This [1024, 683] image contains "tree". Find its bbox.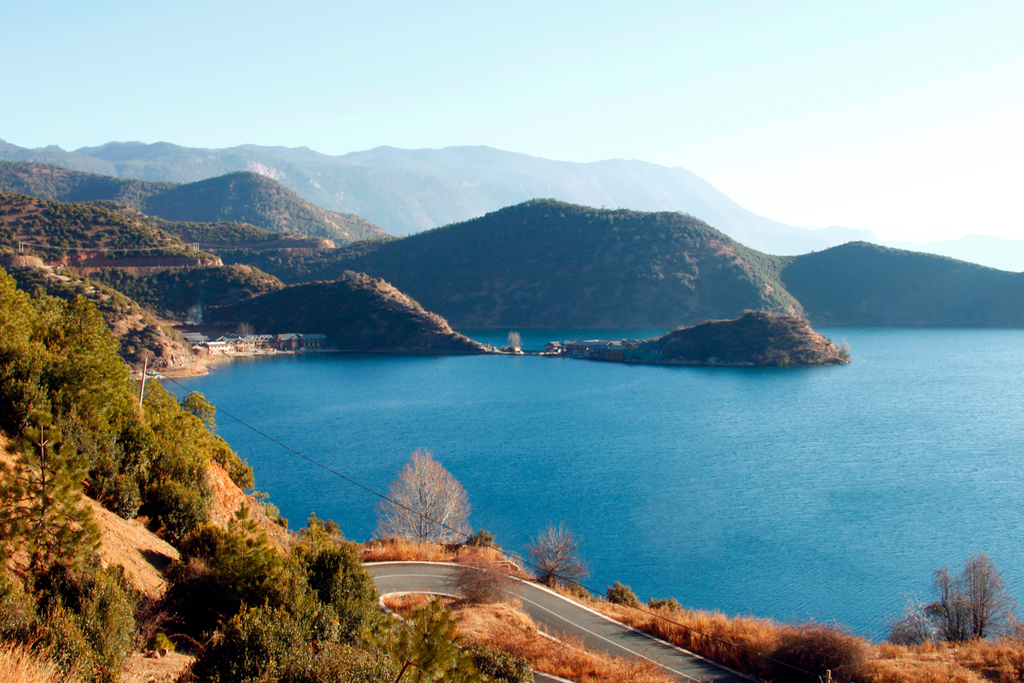
left=0, top=400, right=111, bottom=602.
